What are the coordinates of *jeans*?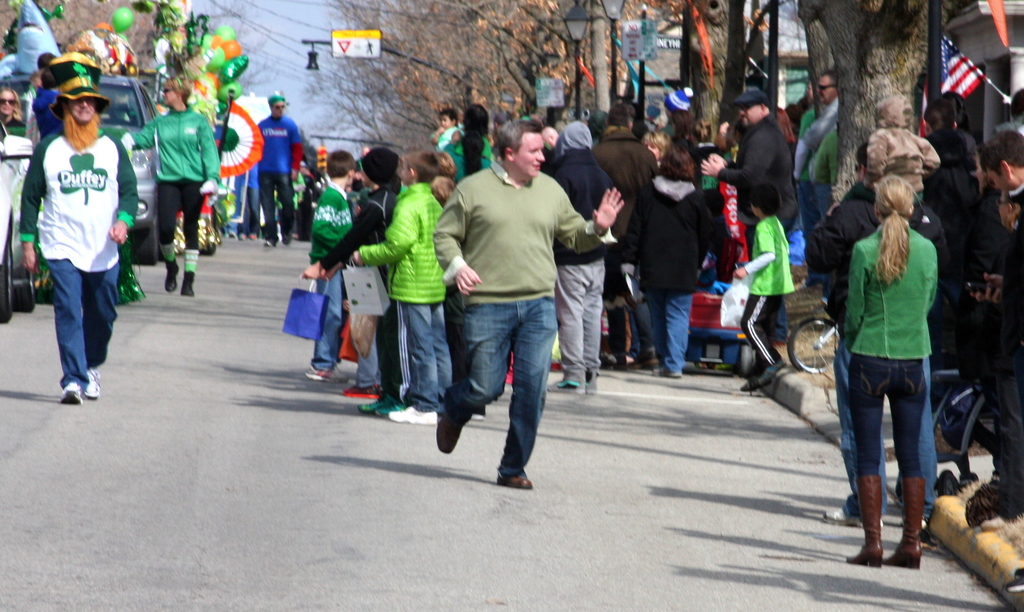
[left=261, top=173, right=292, bottom=236].
